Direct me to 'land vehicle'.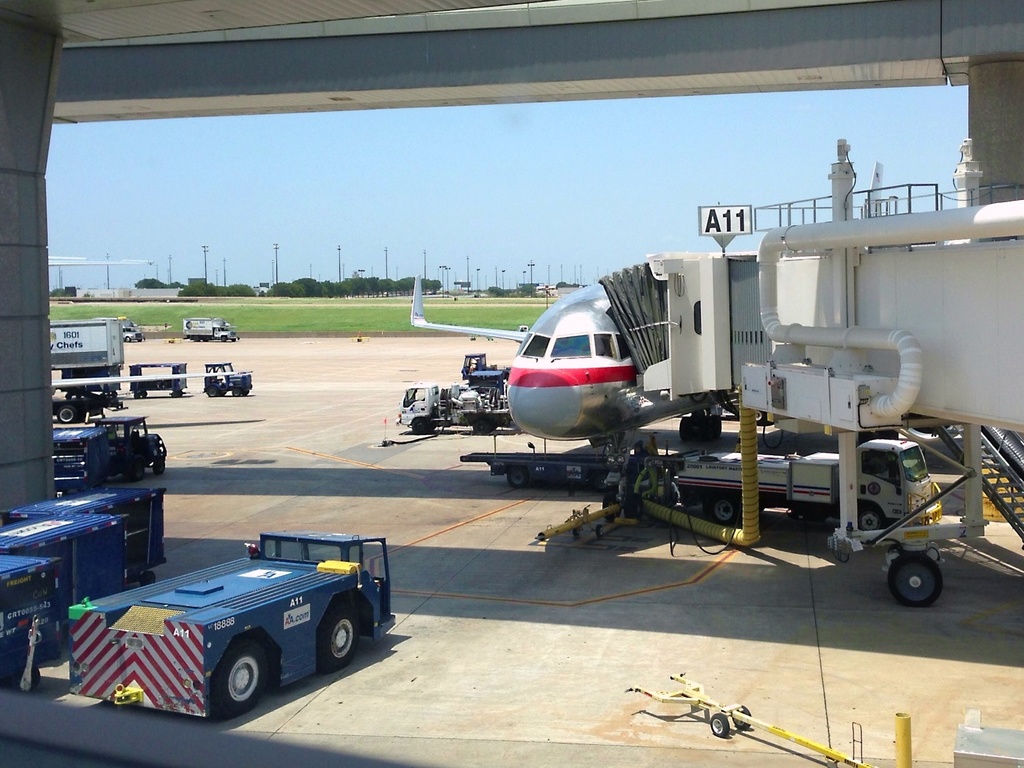
Direction: box(49, 316, 124, 375).
